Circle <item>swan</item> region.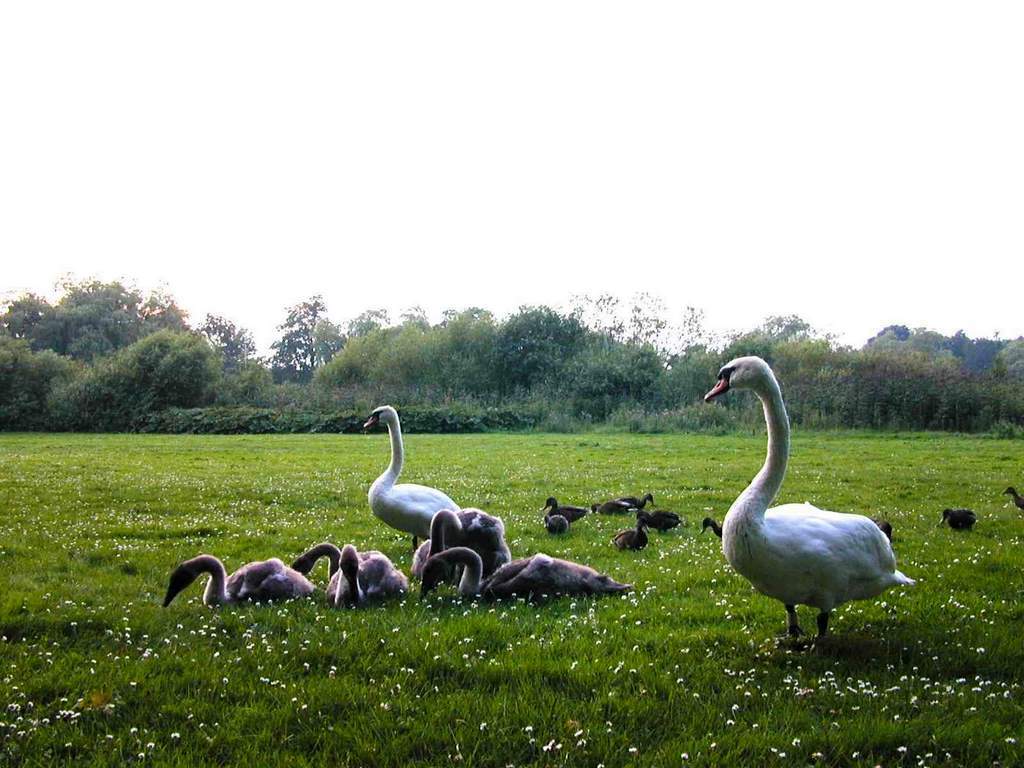
Region: detection(542, 508, 569, 533).
